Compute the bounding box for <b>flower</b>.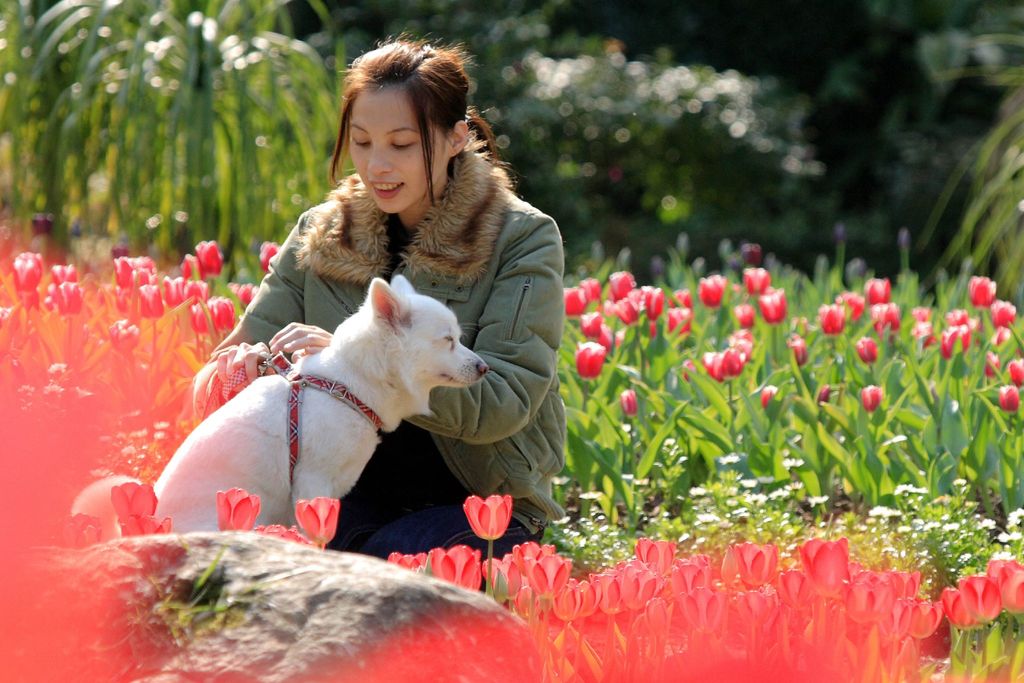
crop(814, 383, 835, 406).
